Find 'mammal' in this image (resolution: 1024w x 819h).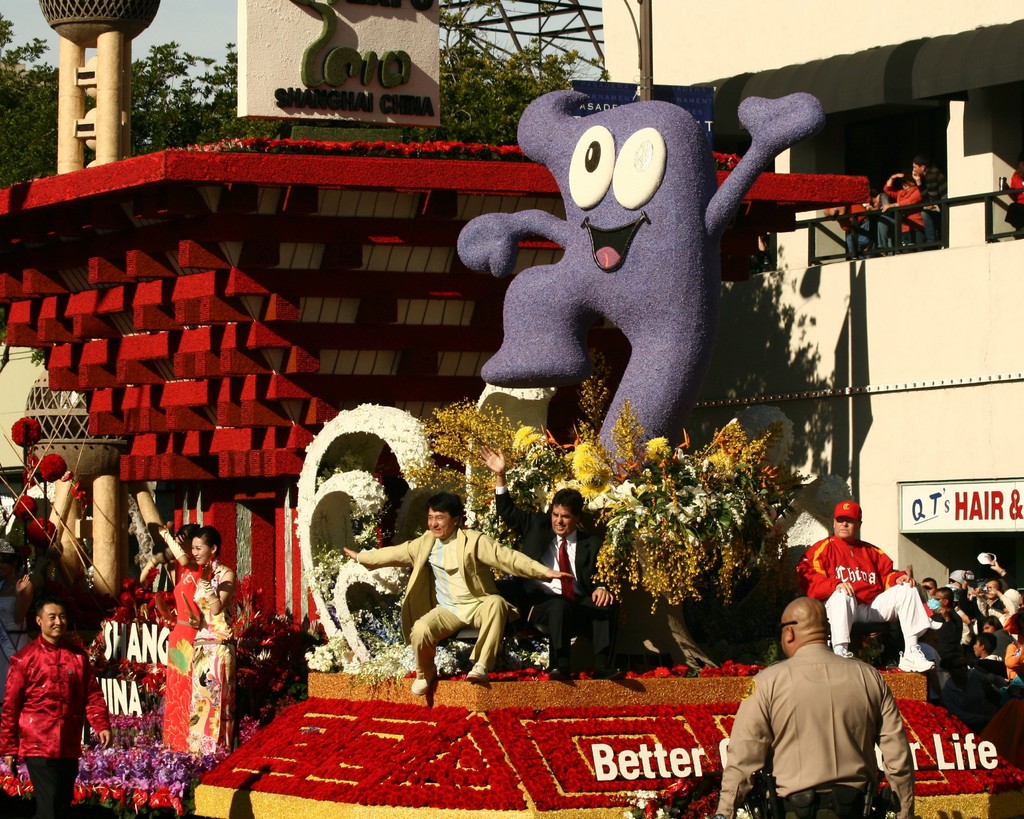
bbox=(166, 525, 239, 763).
